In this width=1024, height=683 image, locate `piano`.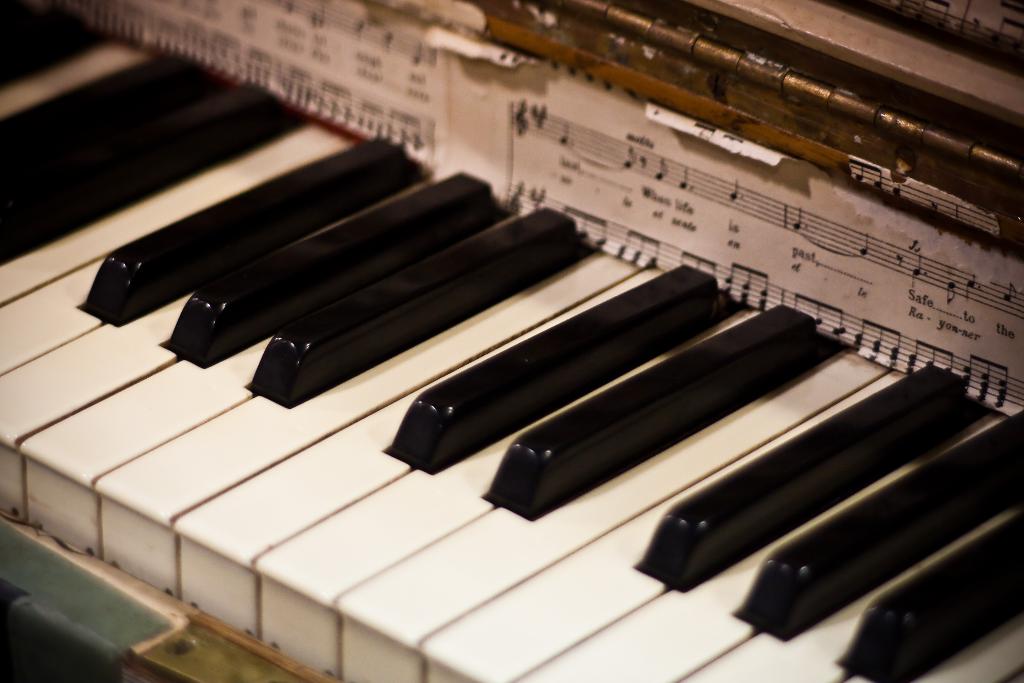
Bounding box: box(0, 0, 1023, 682).
